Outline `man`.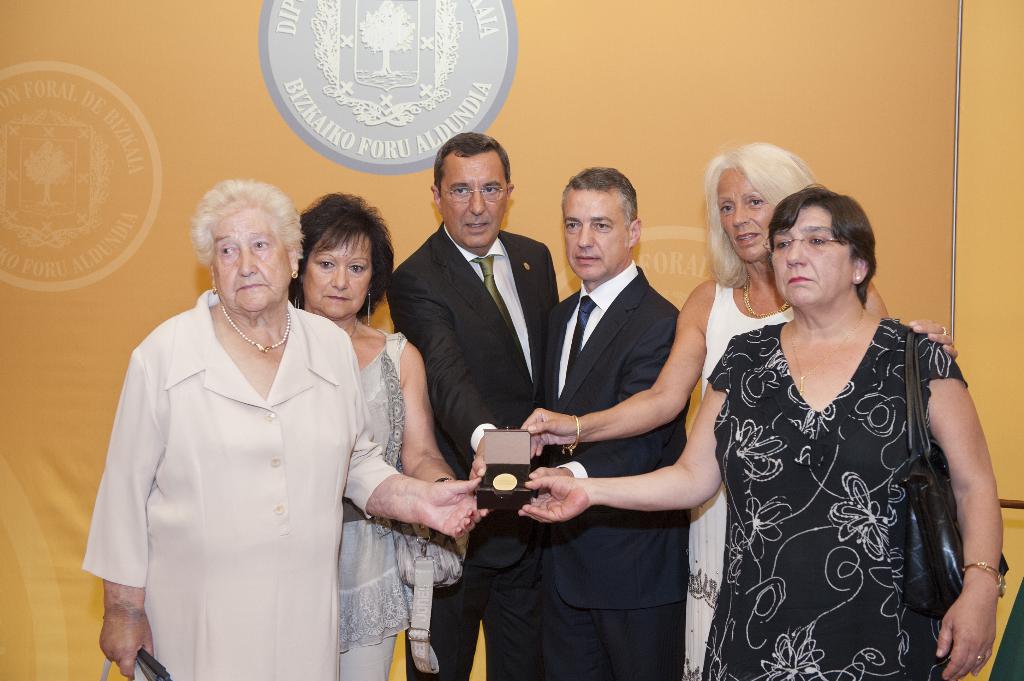
Outline: {"x1": 381, "y1": 125, "x2": 565, "y2": 680}.
